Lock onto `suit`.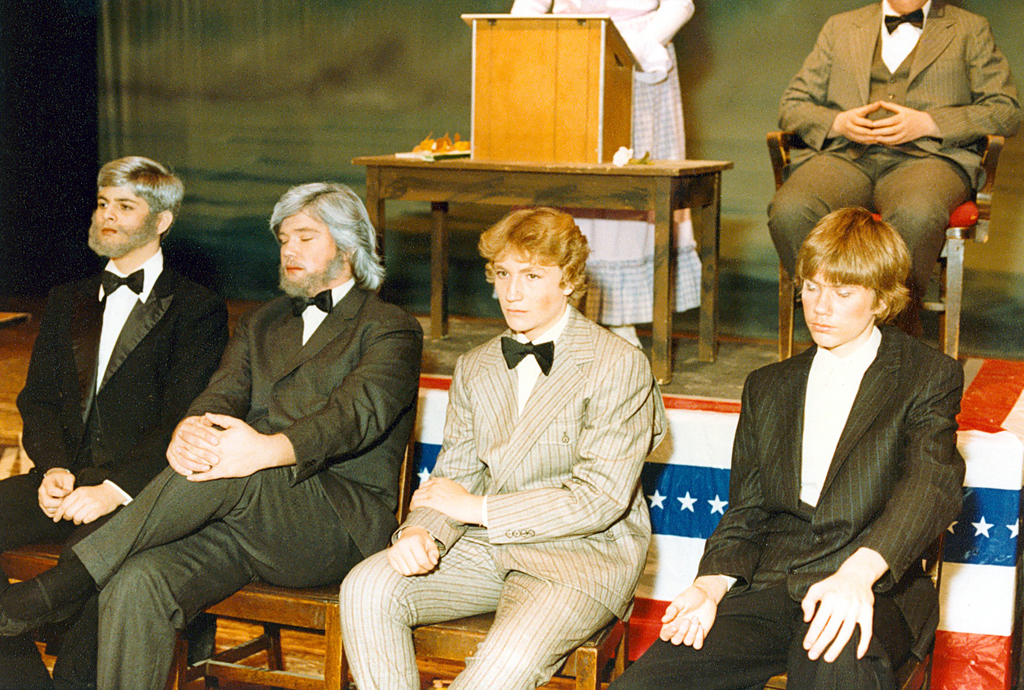
Locked: crop(778, 0, 1023, 344).
